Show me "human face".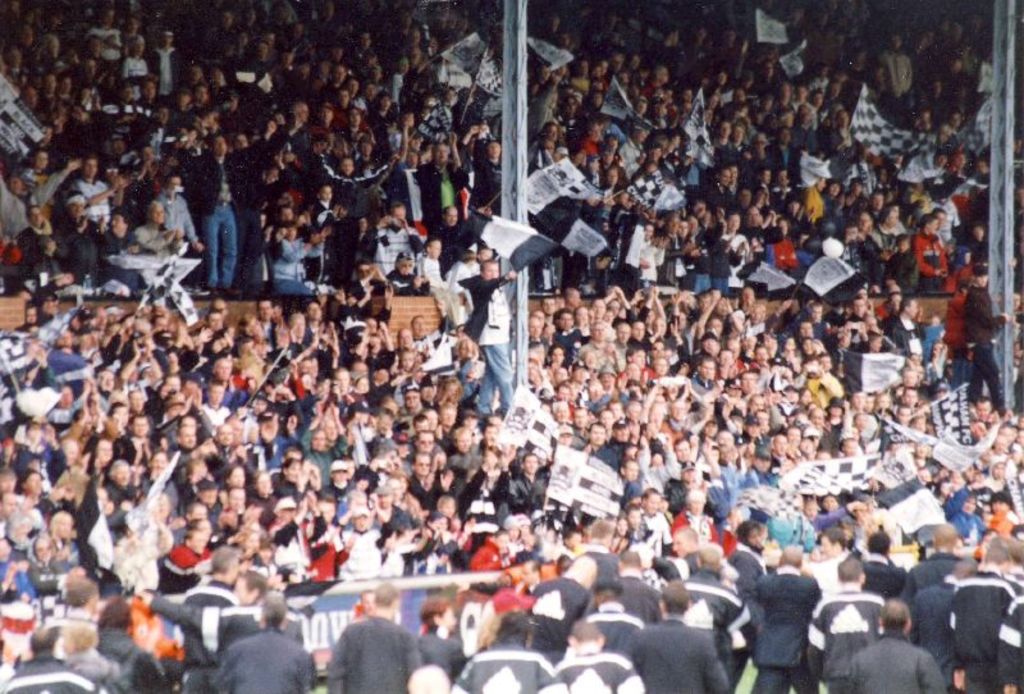
"human face" is here: 375, 371, 387, 382.
